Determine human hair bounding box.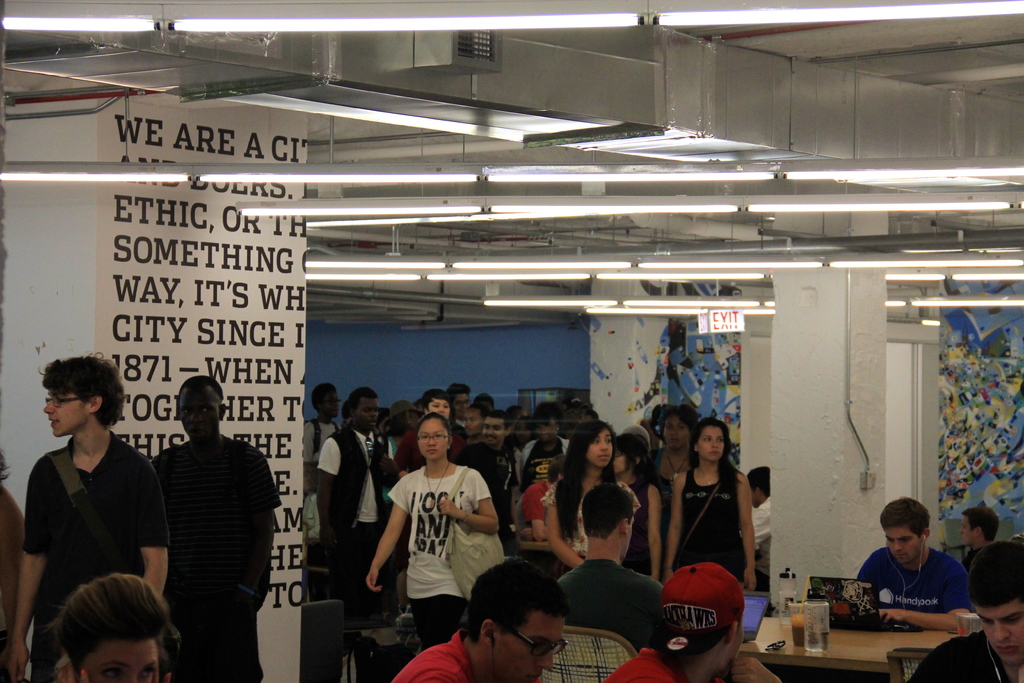
Determined: box=[688, 417, 744, 495].
